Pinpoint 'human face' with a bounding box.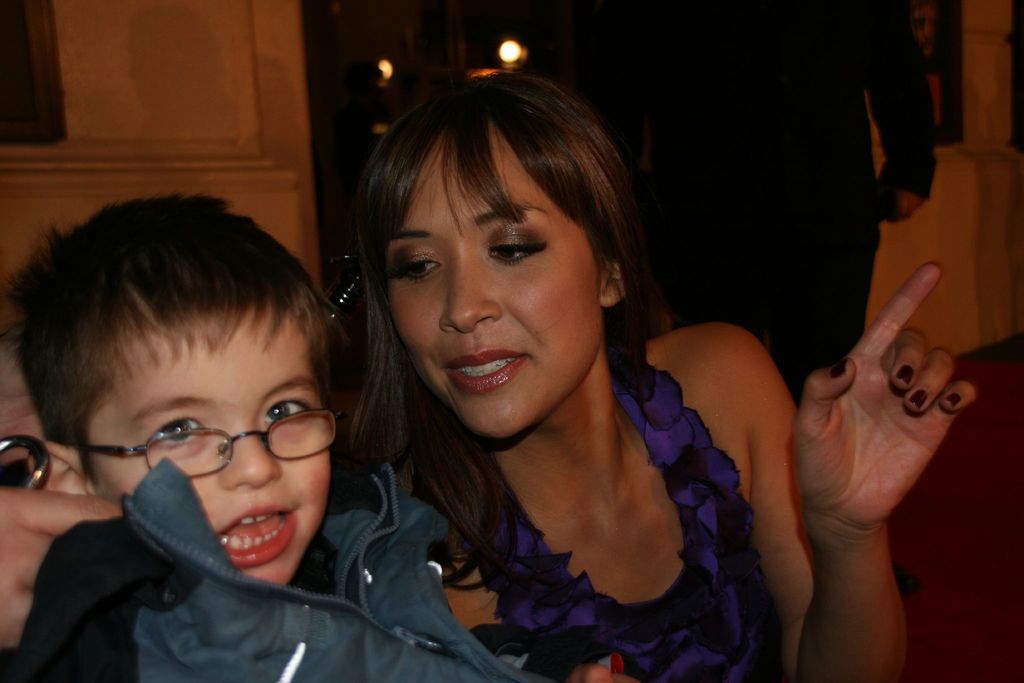
x1=383 y1=128 x2=607 y2=429.
